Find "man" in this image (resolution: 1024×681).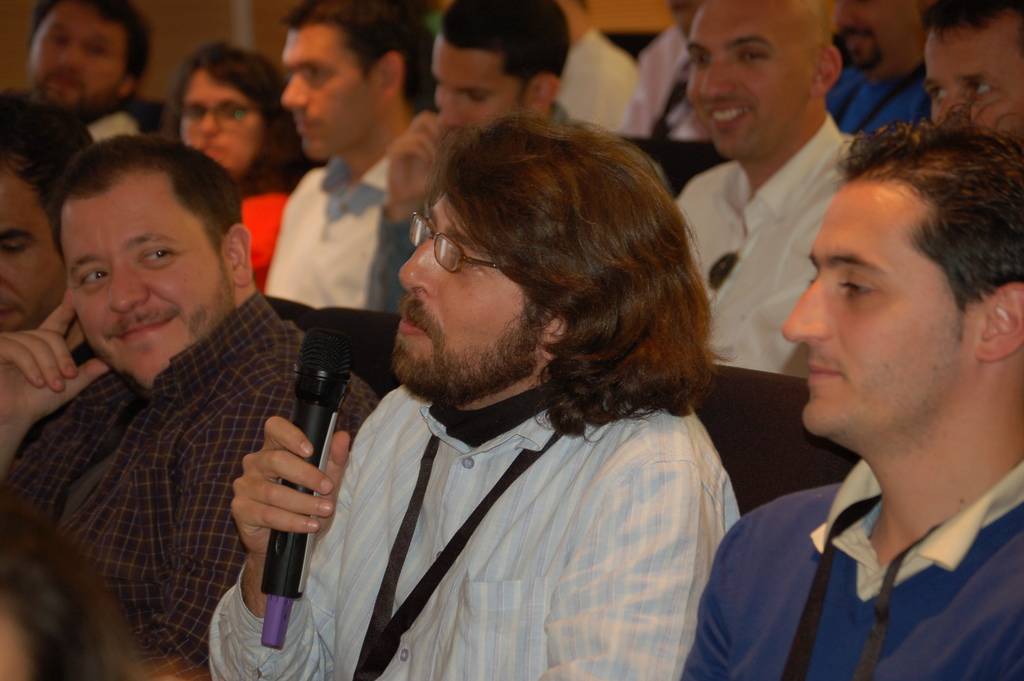
x1=0 y1=86 x2=108 y2=350.
